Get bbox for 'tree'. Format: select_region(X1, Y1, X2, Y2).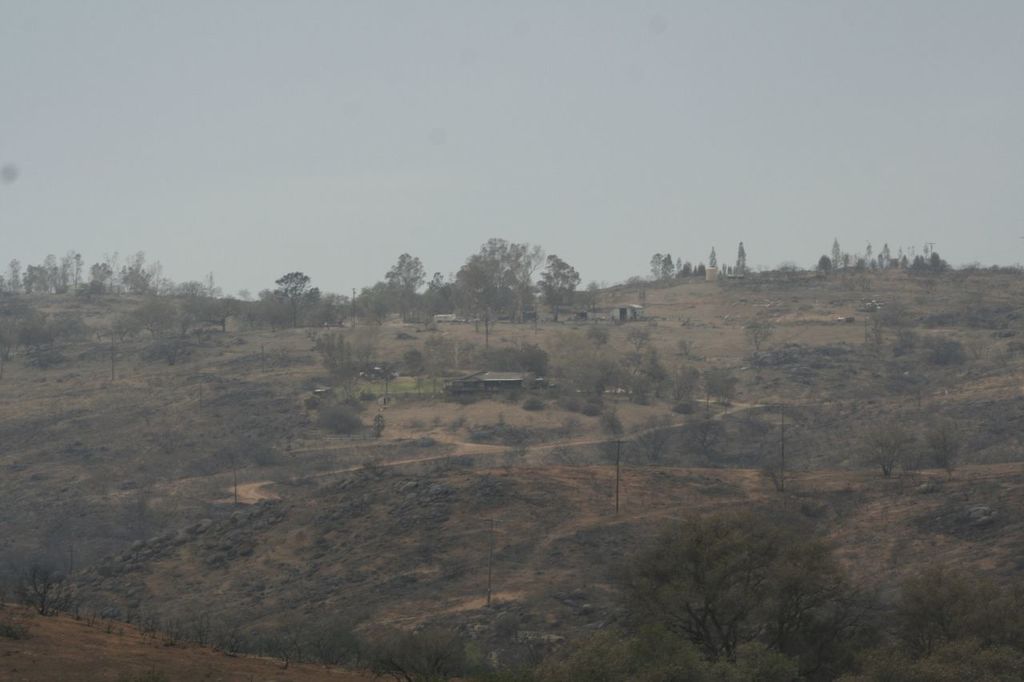
select_region(483, 236, 536, 313).
